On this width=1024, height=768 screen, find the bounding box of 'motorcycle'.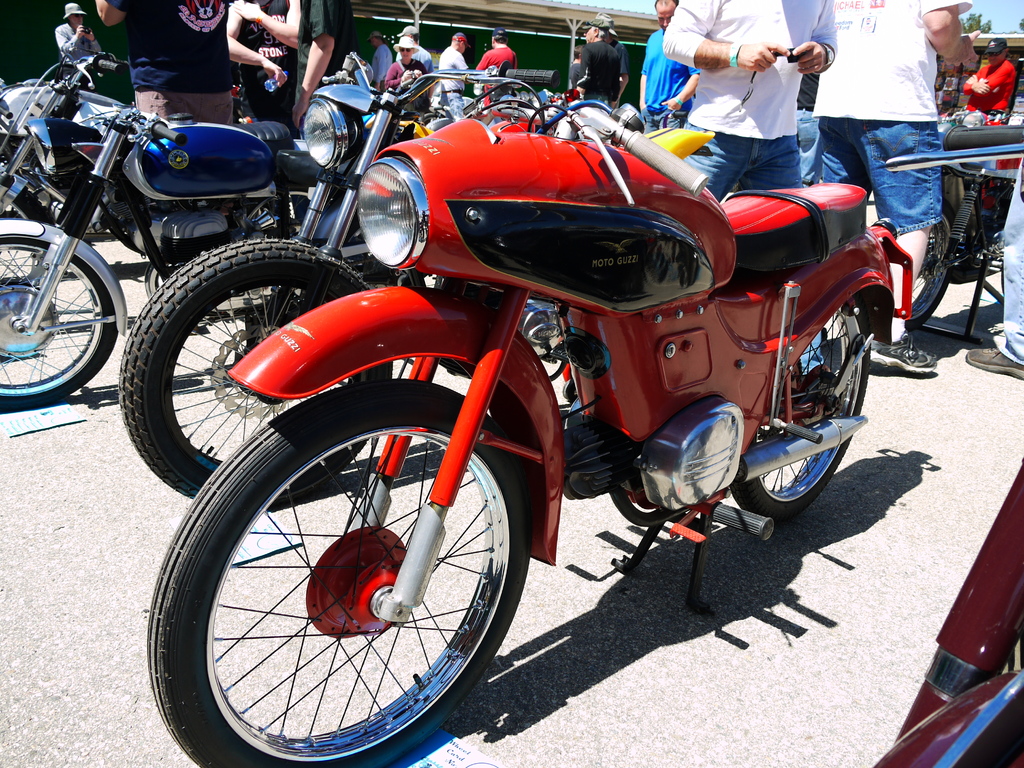
Bounding box: [120,74,546,516].
